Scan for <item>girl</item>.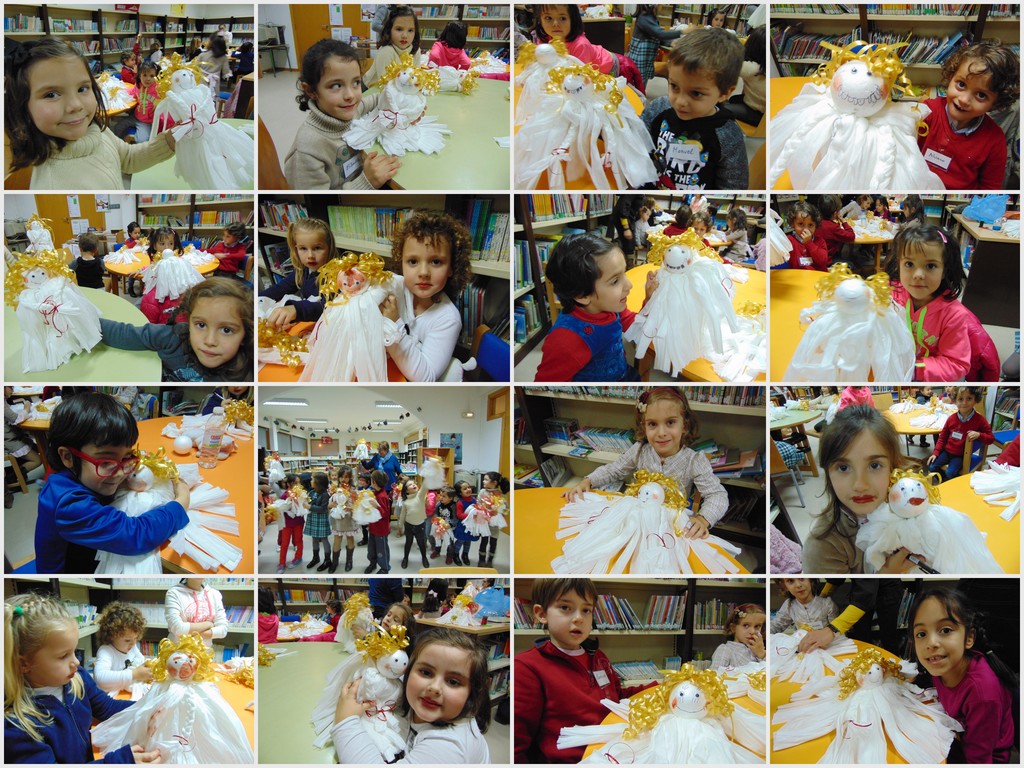
Scan result: crop(533, 2, 646, 89).
